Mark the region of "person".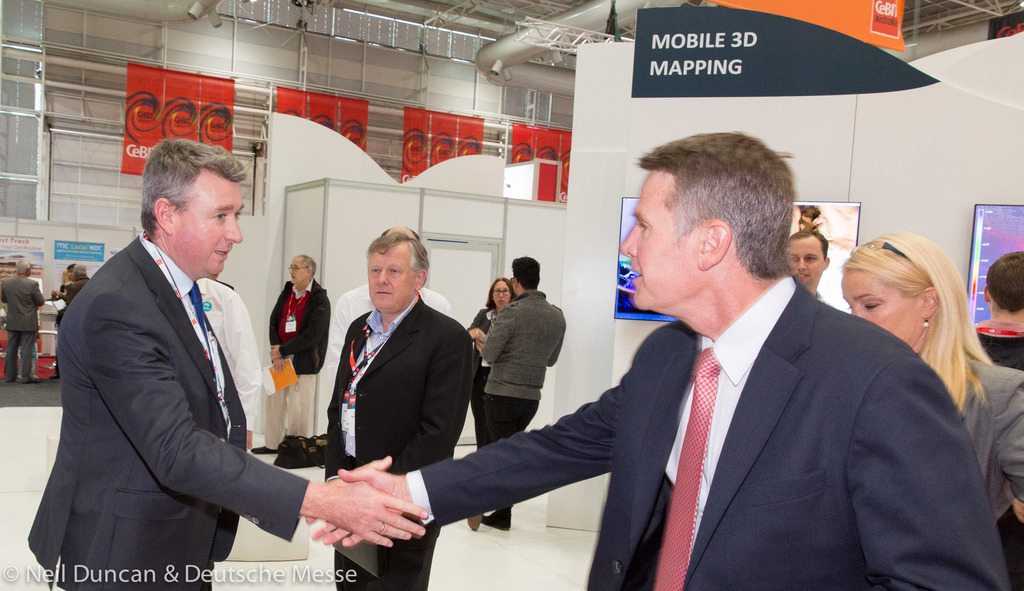
Region: BBox(326, 225, 461, 359).
